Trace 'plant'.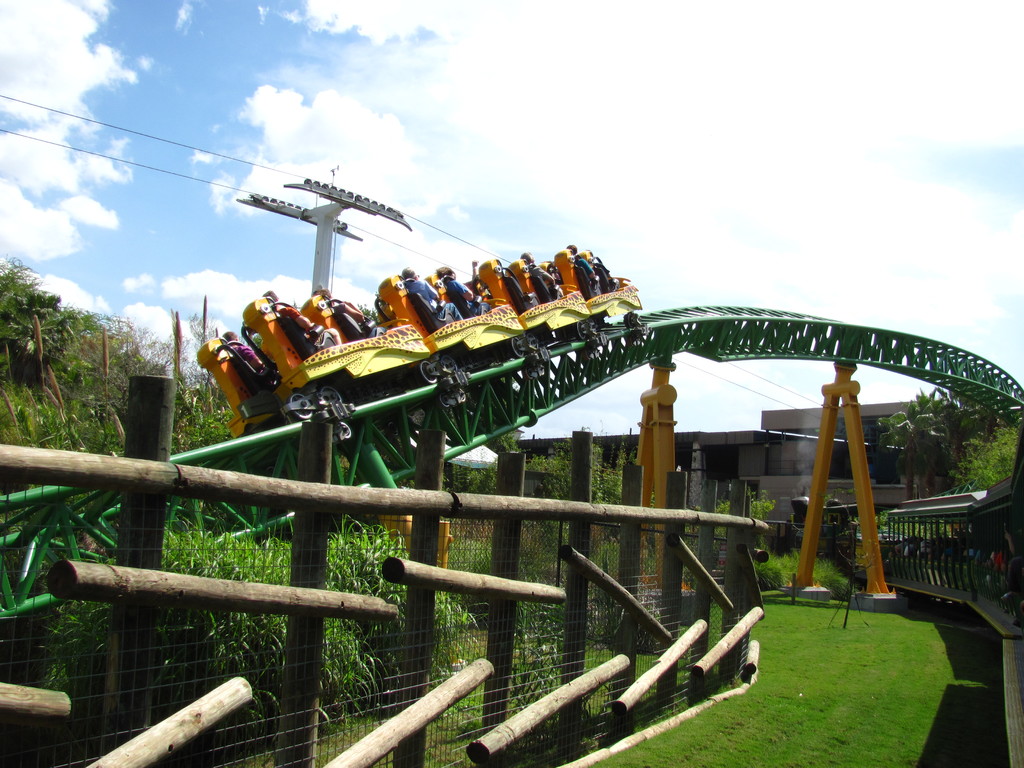
Traced to left=48, top=517, right=476, bottom=761.
